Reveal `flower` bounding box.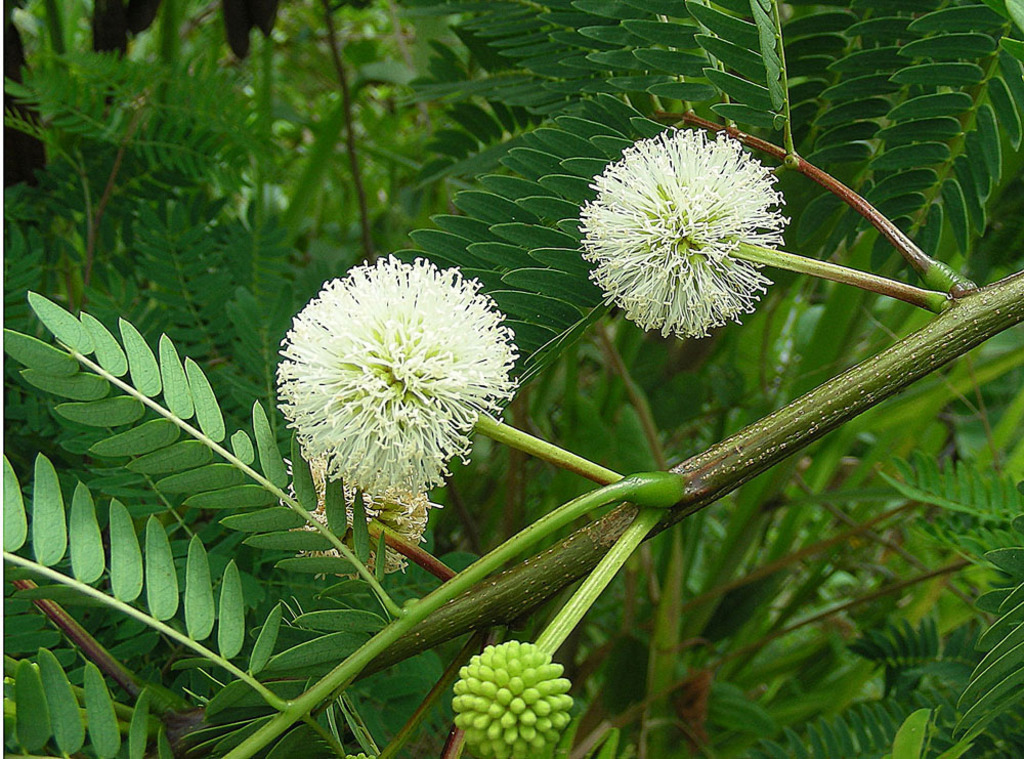
Revealed: bbox=[571, 108, 799, 346].
